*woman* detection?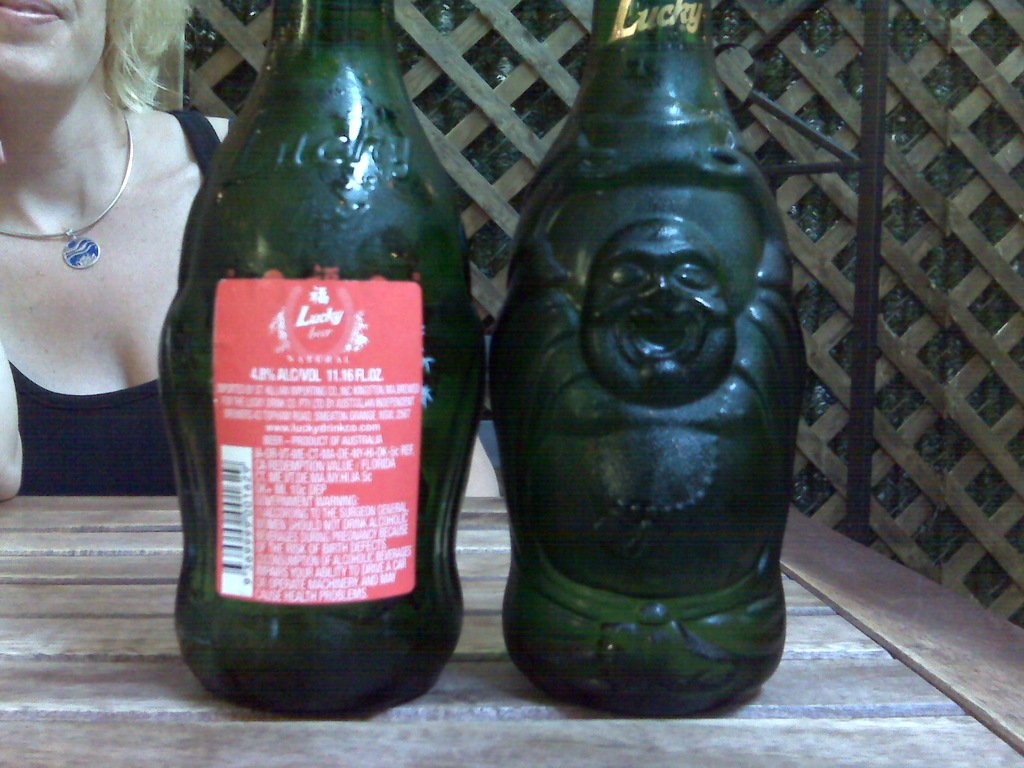
l=0, t=0, r=214, b=542
